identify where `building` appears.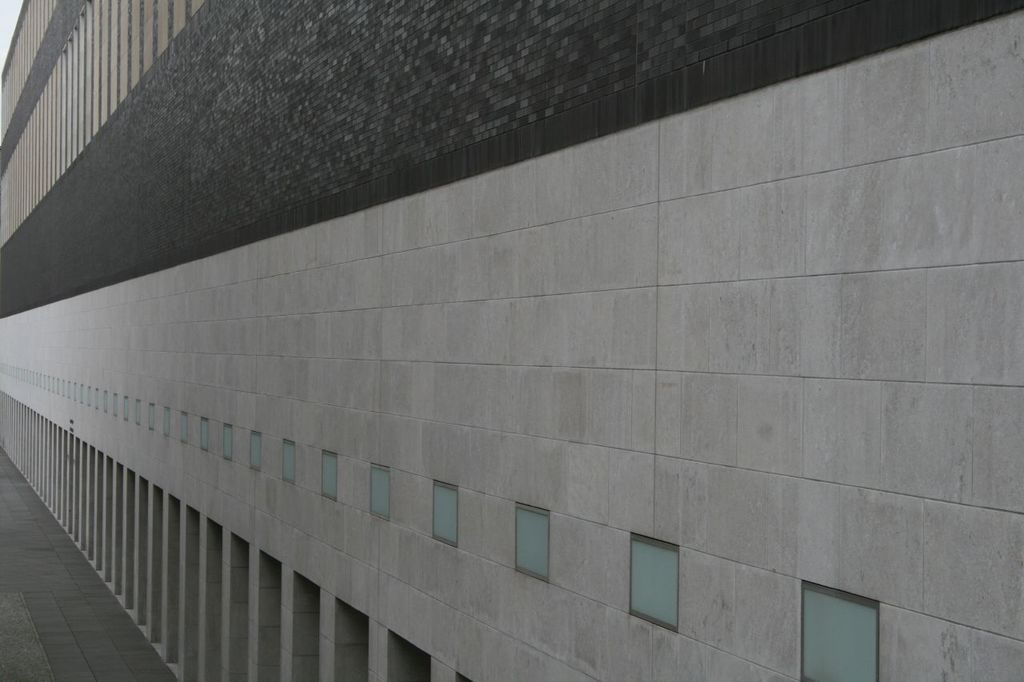
Appears at [x1=0, y1=0, x2=1023, y2=681].
